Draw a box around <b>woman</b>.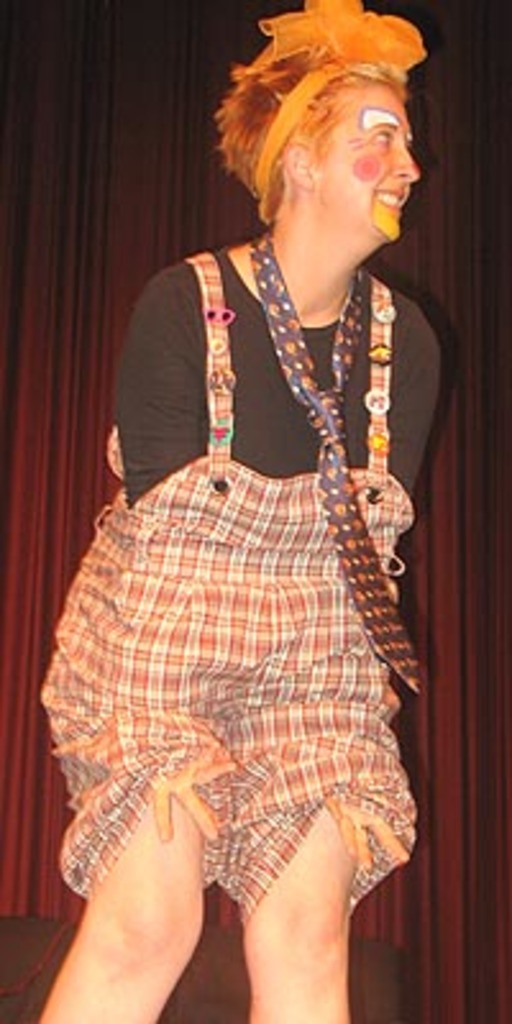
33:0:448:1021.
